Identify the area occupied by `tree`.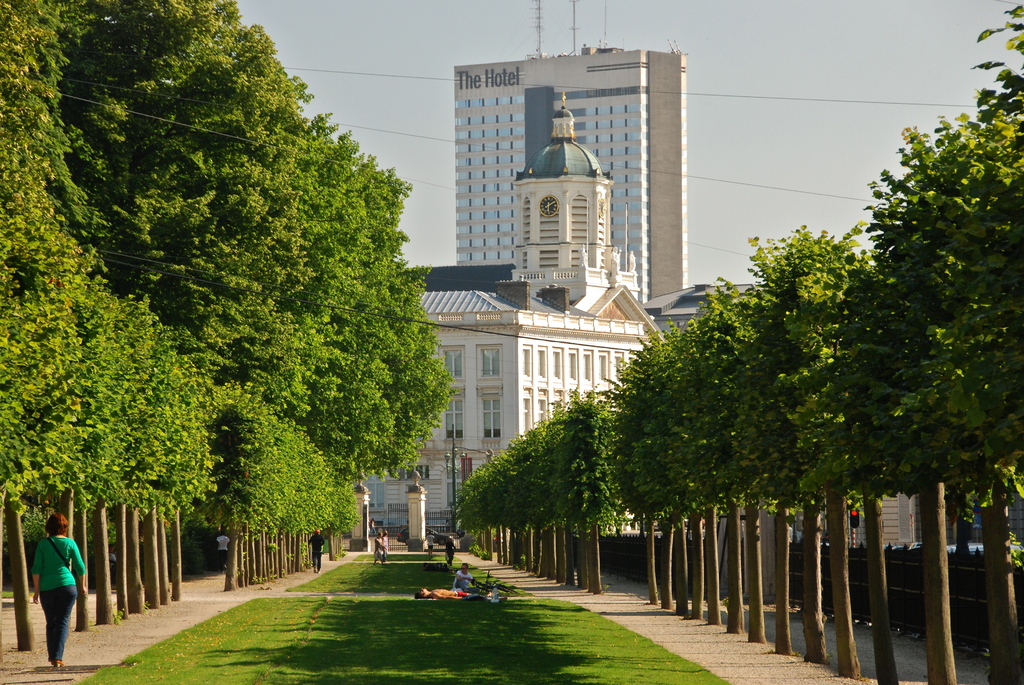
Area: 0 0 91 528.
